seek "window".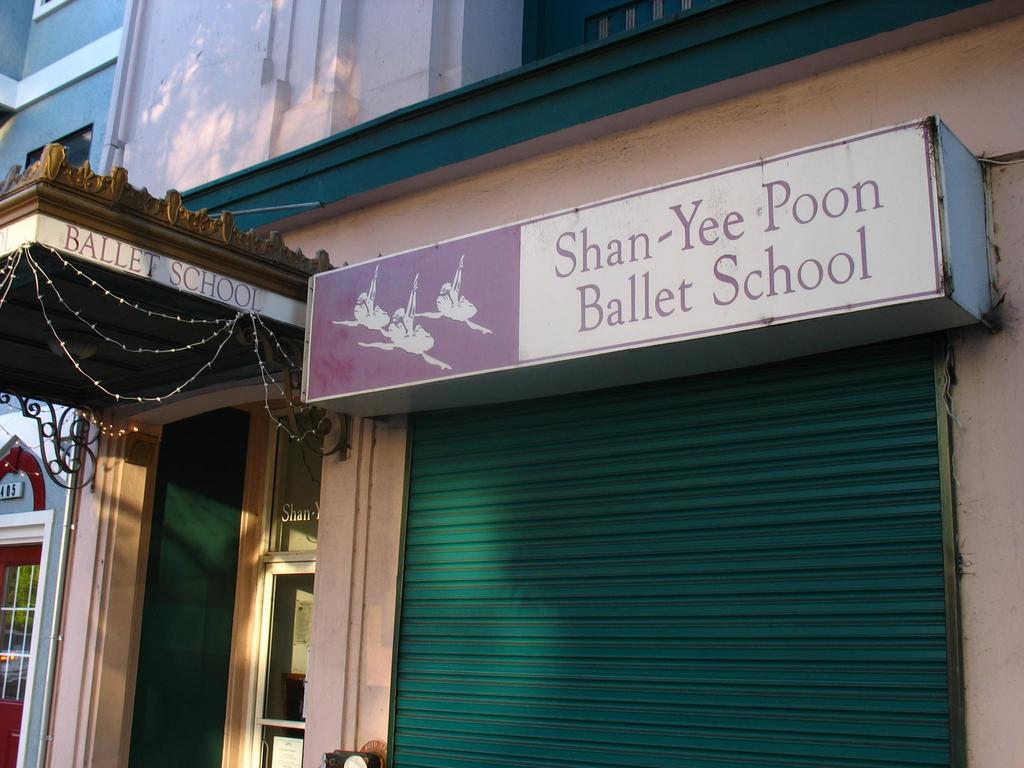
bbox=[255, 410, 317, 561].
